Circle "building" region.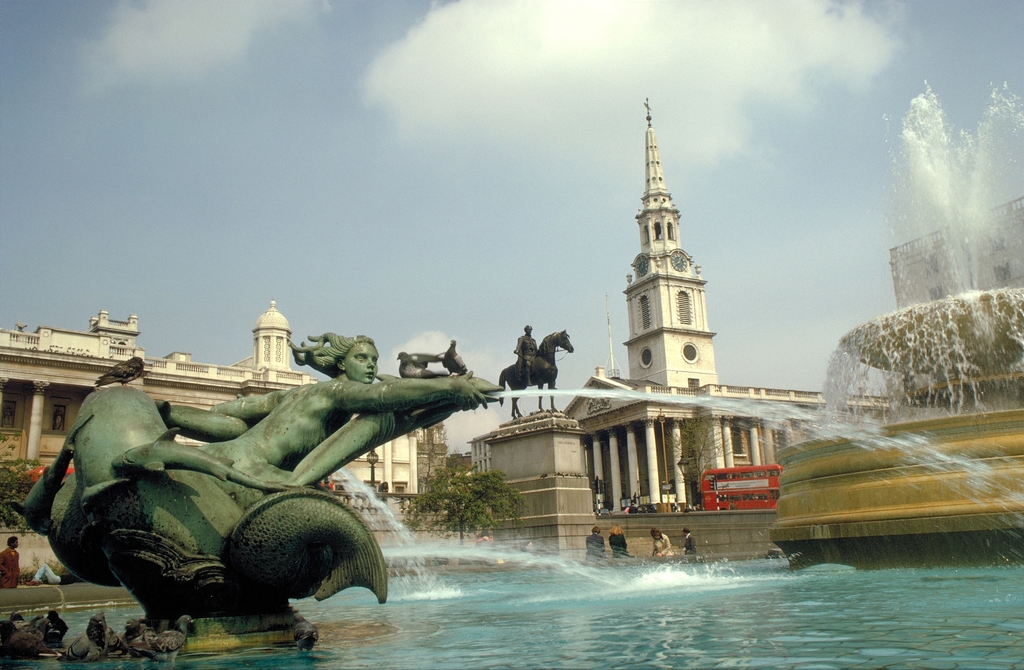
Region: rect(461, 87, 898, 559).
